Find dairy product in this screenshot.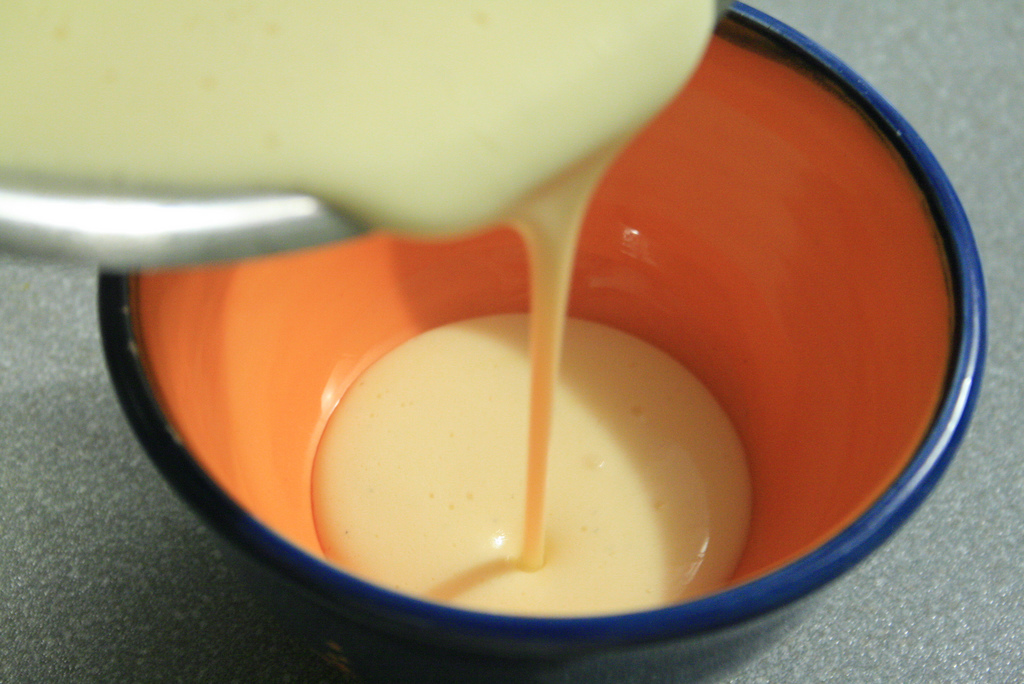
The bounding box for dairy product is pyautogui.locateOnScreen(0, 0, 755, 620).
